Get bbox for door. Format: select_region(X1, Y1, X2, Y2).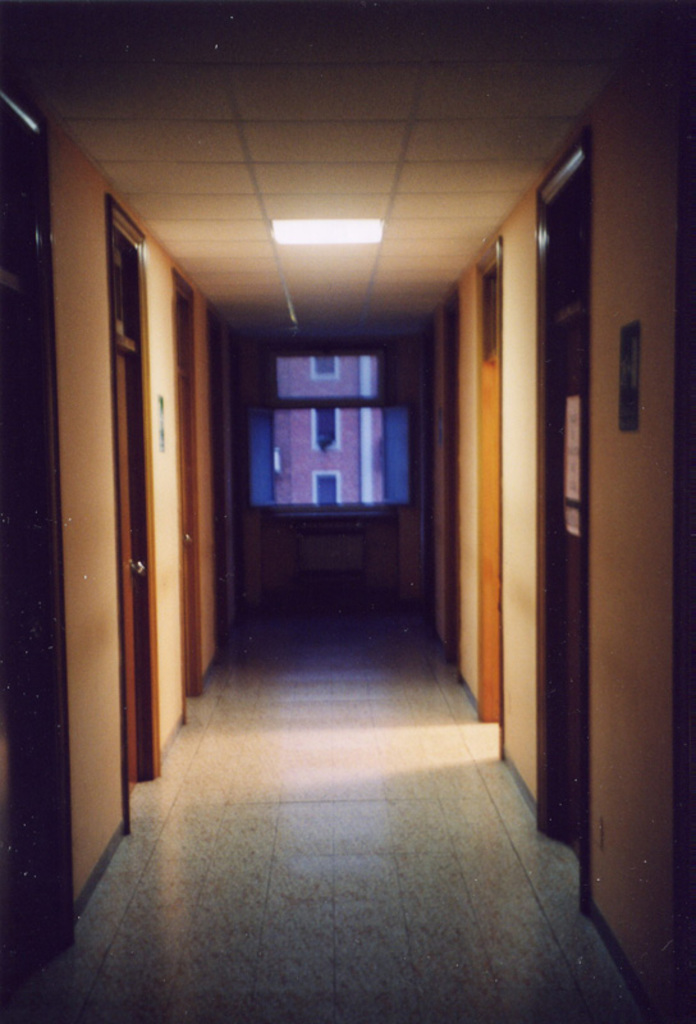
select_region(534, 159, 586, 863).
